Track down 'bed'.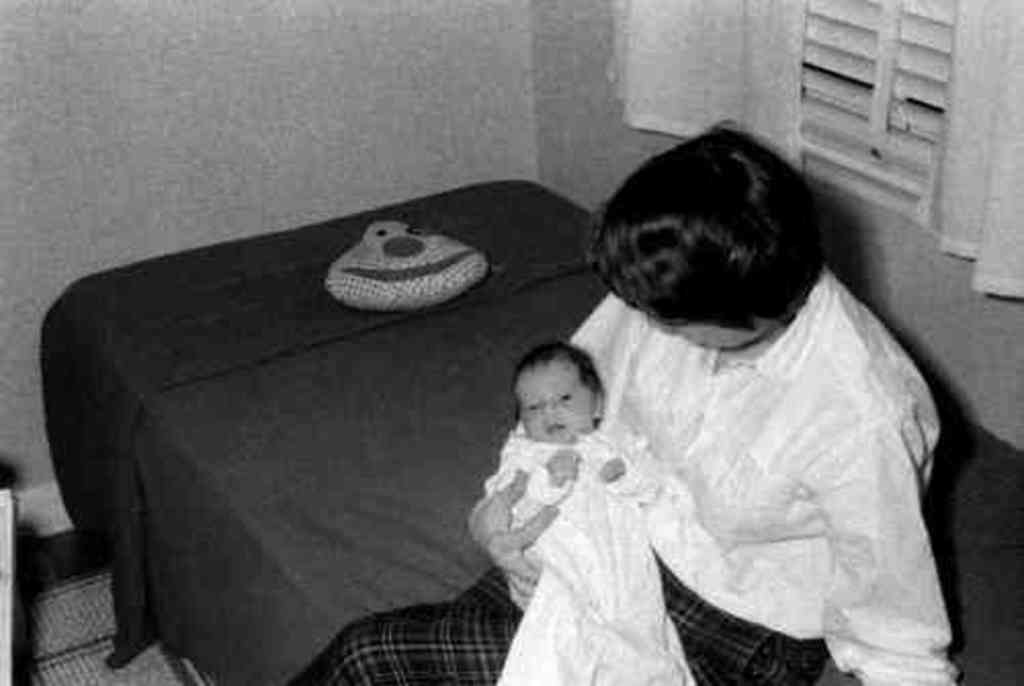
Tracked to [x1=0, y1=168, x2=946, y2=685].
